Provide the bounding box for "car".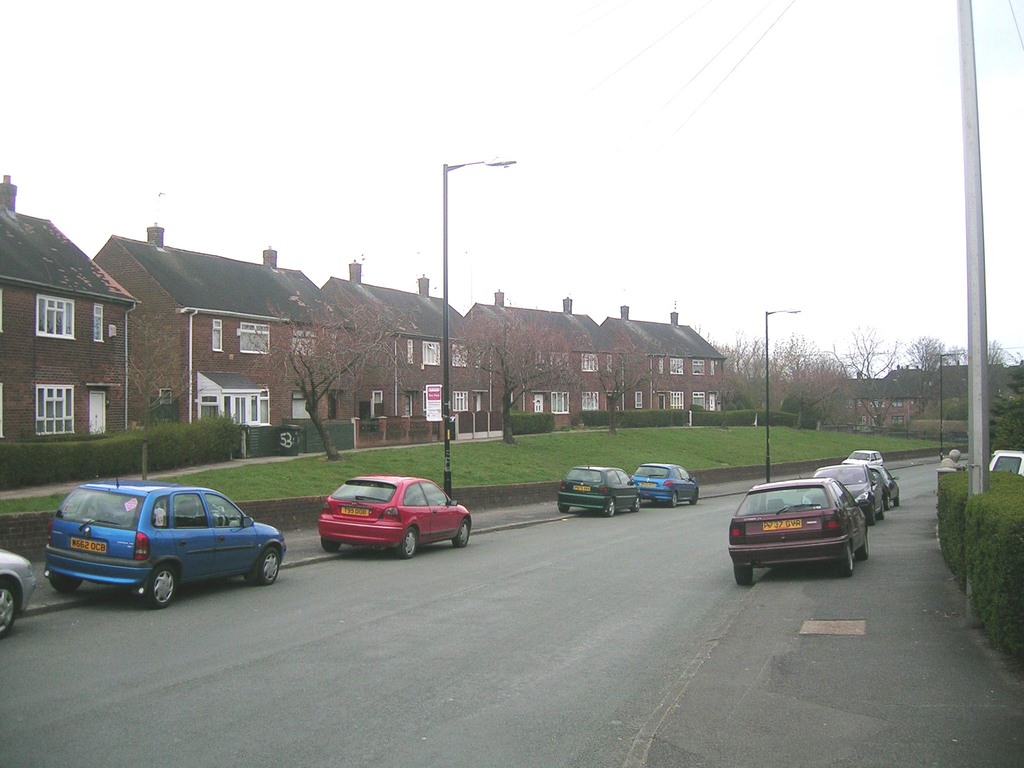
select_region(550, 465, 641, 523).
